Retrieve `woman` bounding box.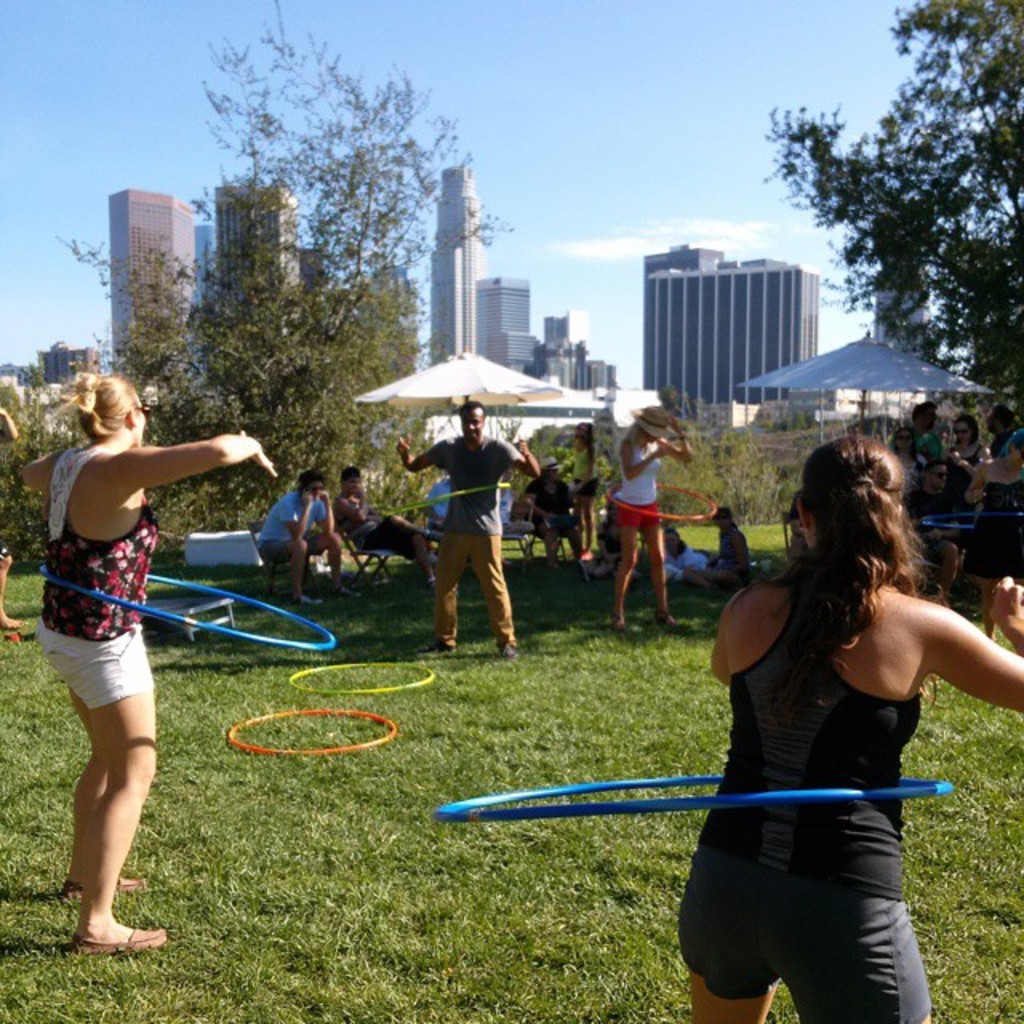
Bounding box: detection(693, 496, 762, 602).
